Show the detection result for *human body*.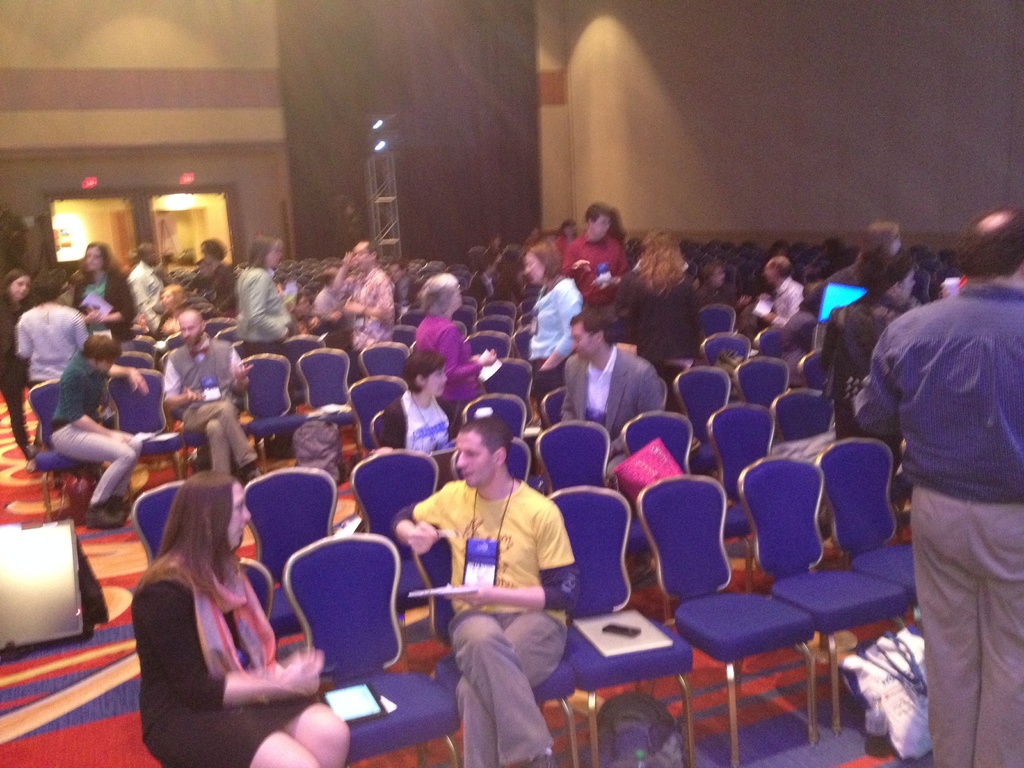
{"x1": 371, "y1": 383, "x2": 459, "y2": 483}.
